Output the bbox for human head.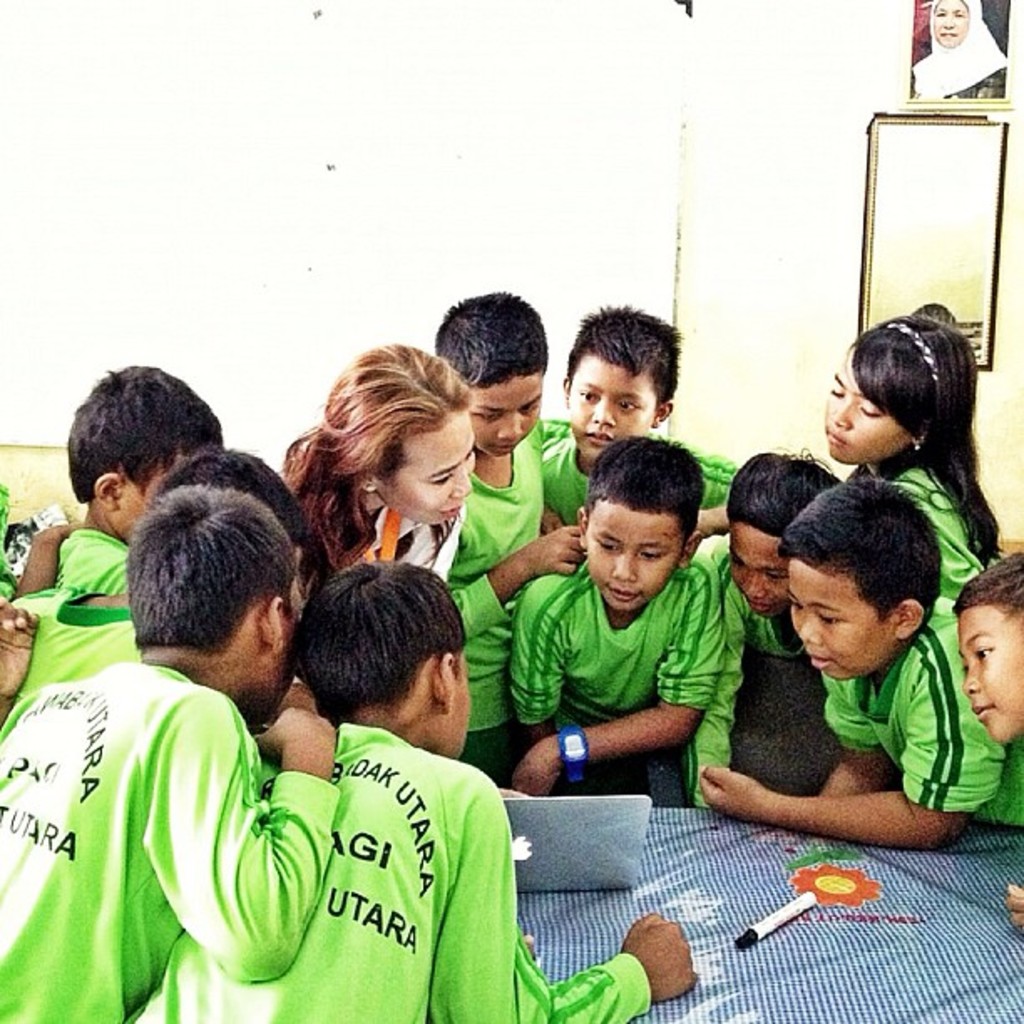
box(162, 443, 308, 562).
